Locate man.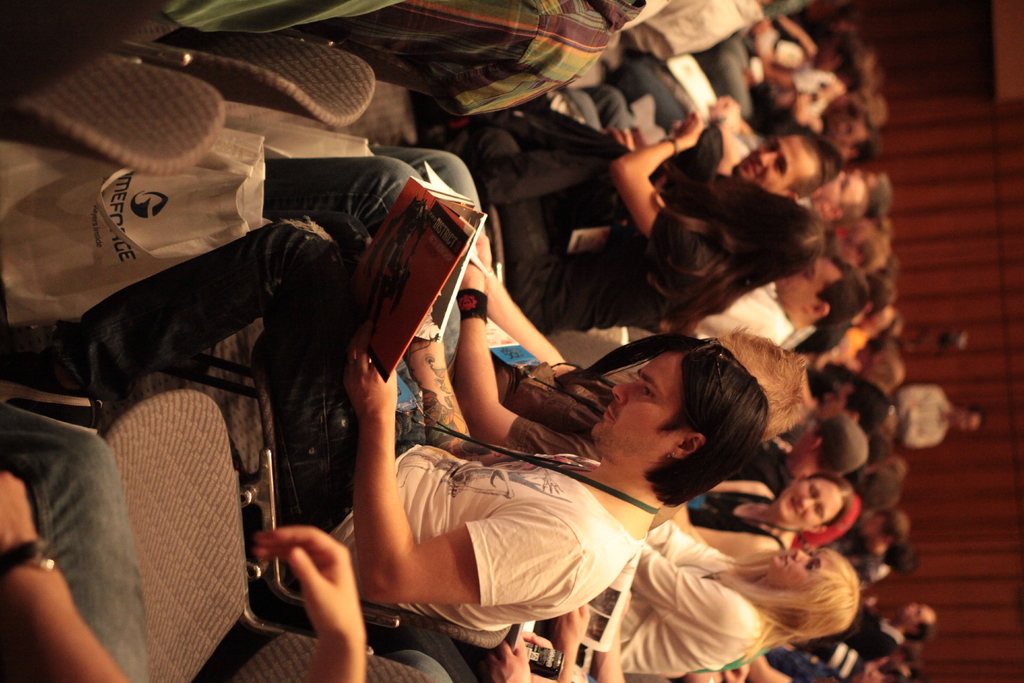
Bounding box: (711, 424, 871, 492).
